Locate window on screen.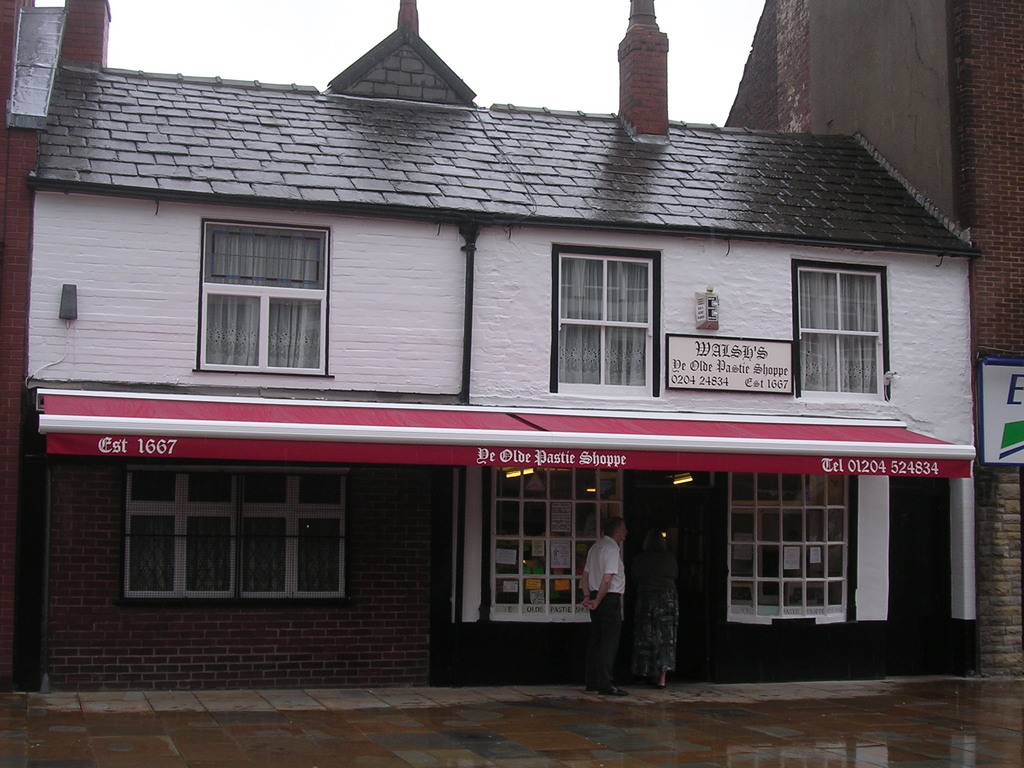
On screen at left=490, top=465, right=622, bottom=620.
